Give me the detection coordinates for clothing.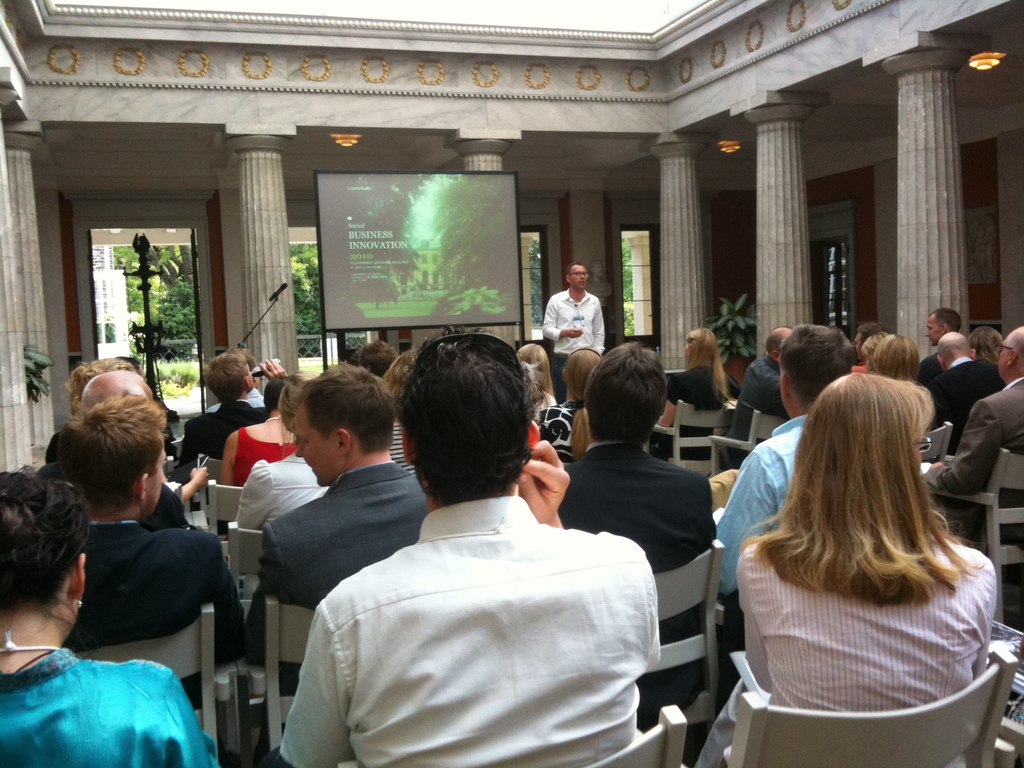
l=555, t=430, r=721, b=722.
